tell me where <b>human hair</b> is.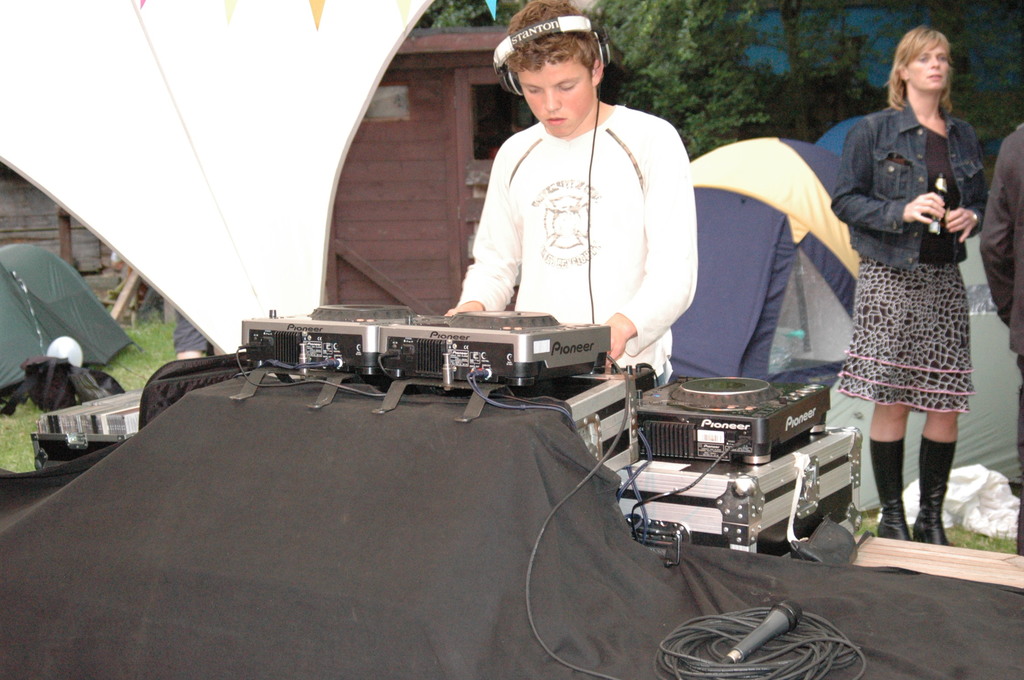
<b>human hair</b> is at [893,35,972,116].
